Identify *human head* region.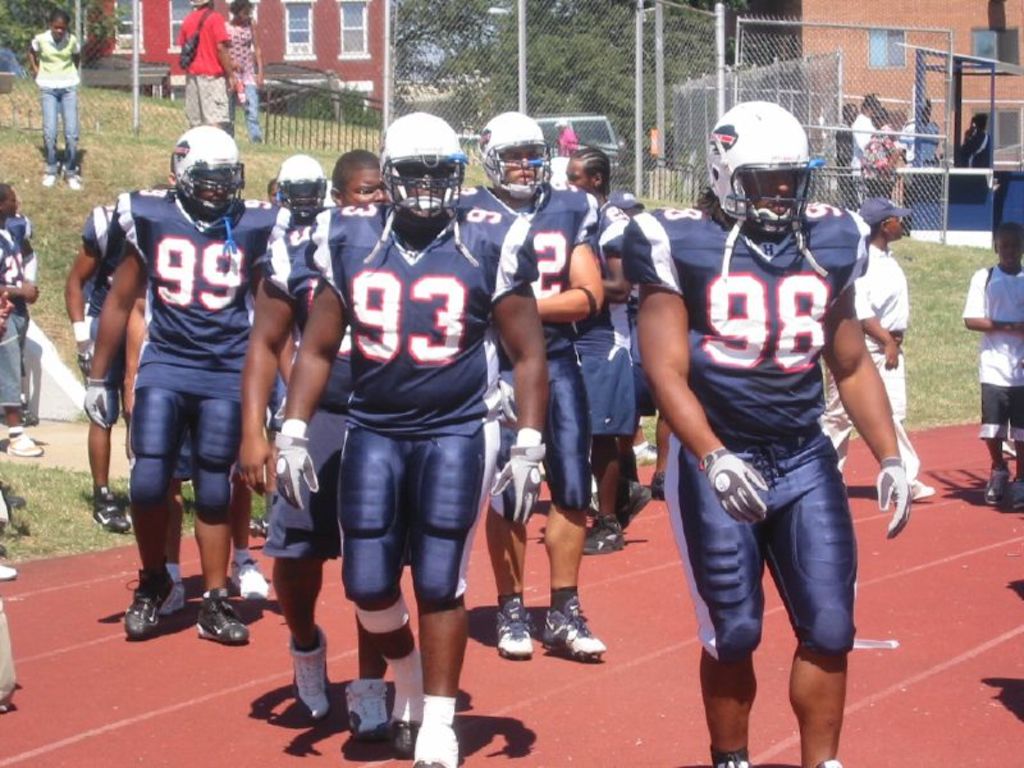
Region: box=[332, 151, 383, 205].
